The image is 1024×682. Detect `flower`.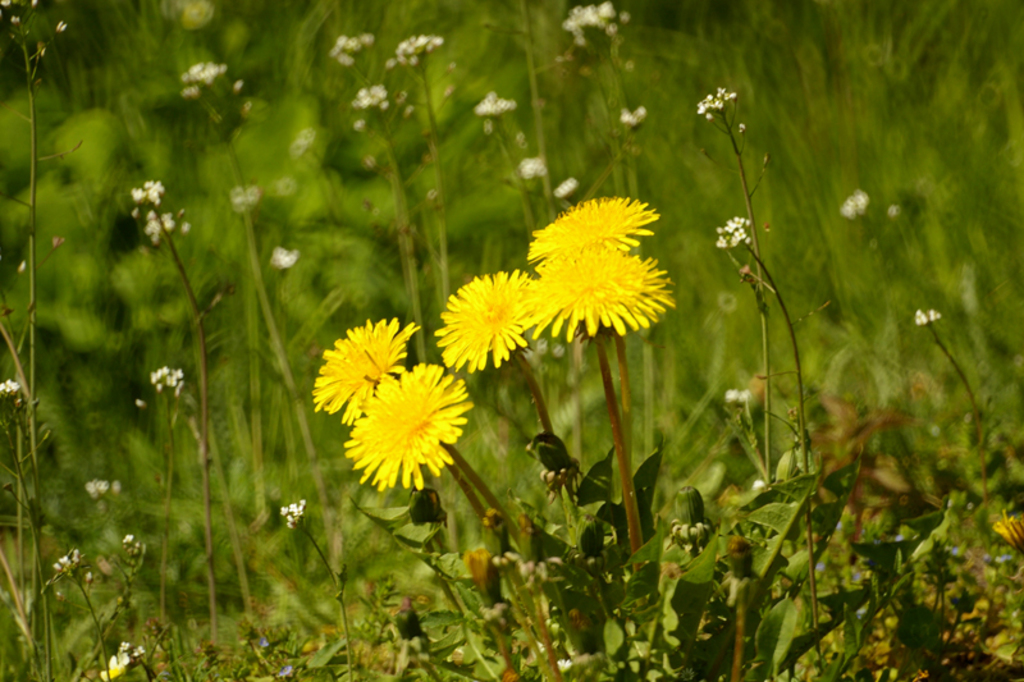
Detection: [left=433, top=270, right=540, bottom=377].
